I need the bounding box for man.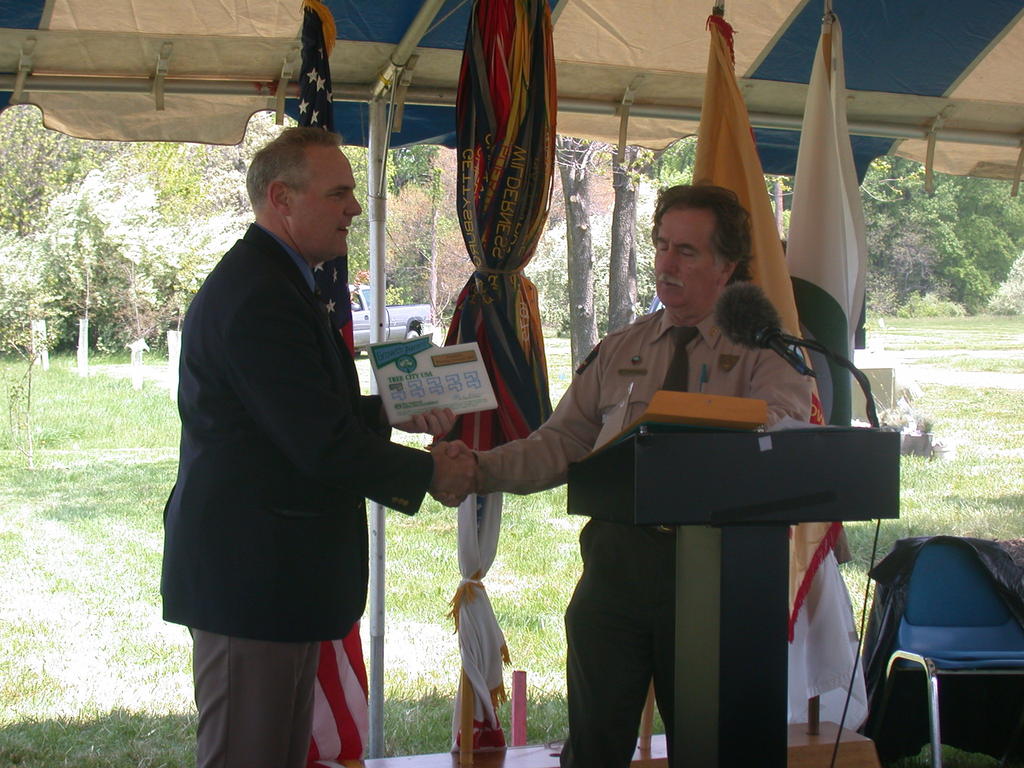
Here it is: (left=160, top=127, right=476, bottom=767).
